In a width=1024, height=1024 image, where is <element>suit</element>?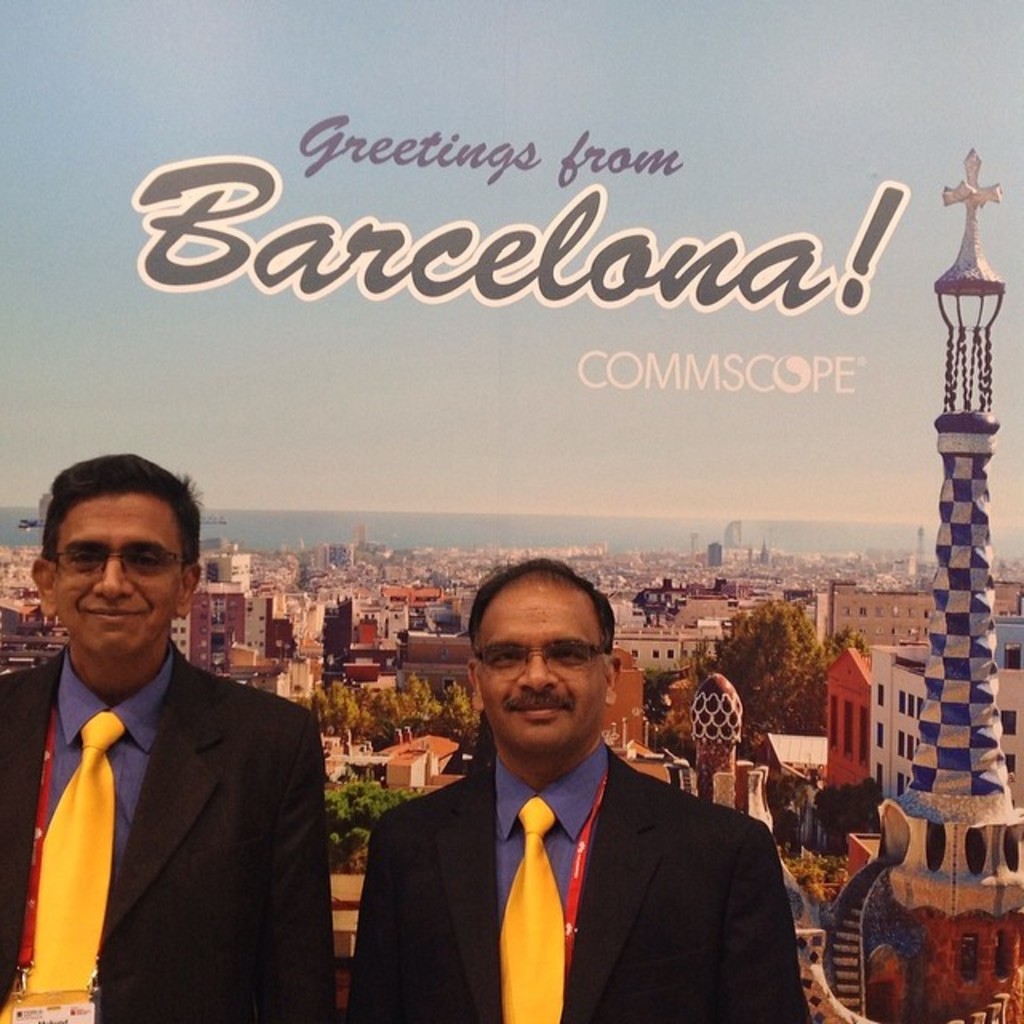
338, 747, 813, 1022.
